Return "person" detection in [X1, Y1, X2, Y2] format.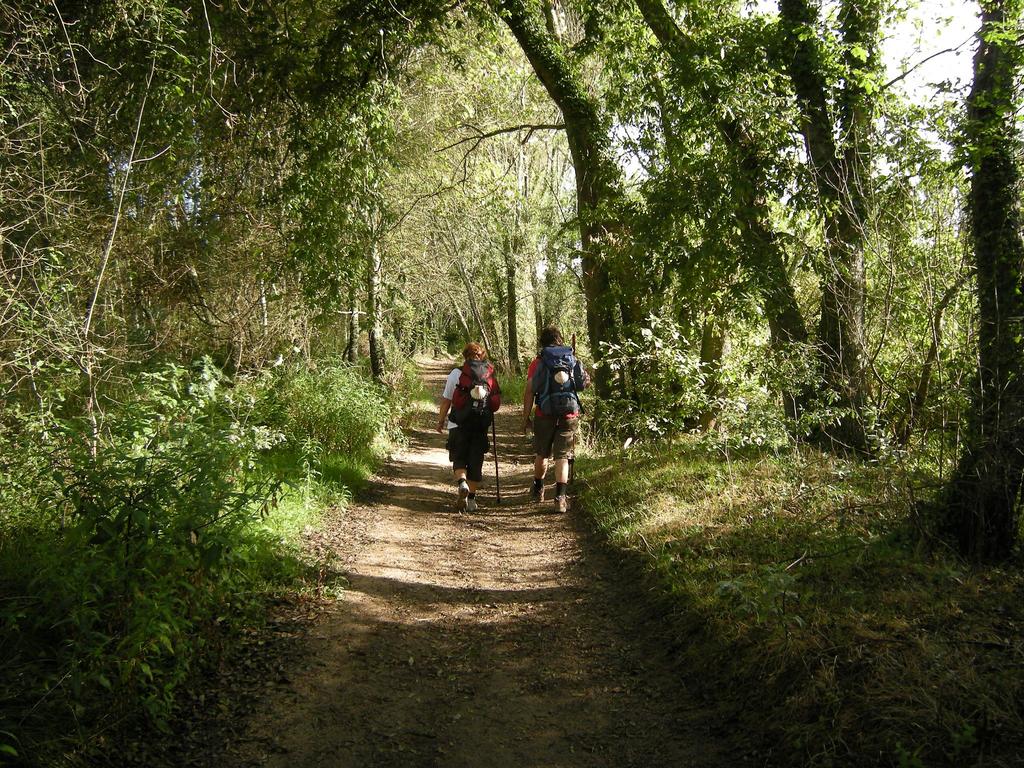
[437, 337, 505, 511].
